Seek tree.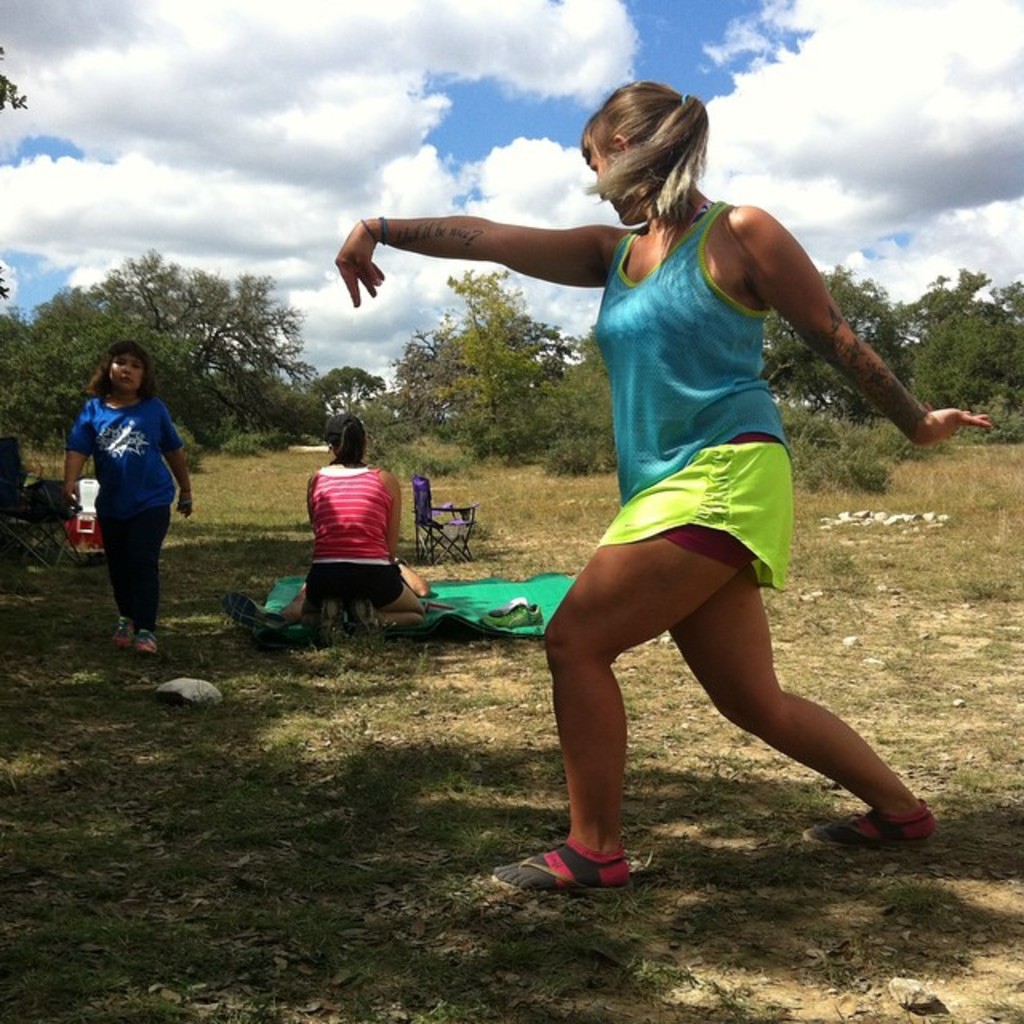
Rect(752, 262, 915, 440).
